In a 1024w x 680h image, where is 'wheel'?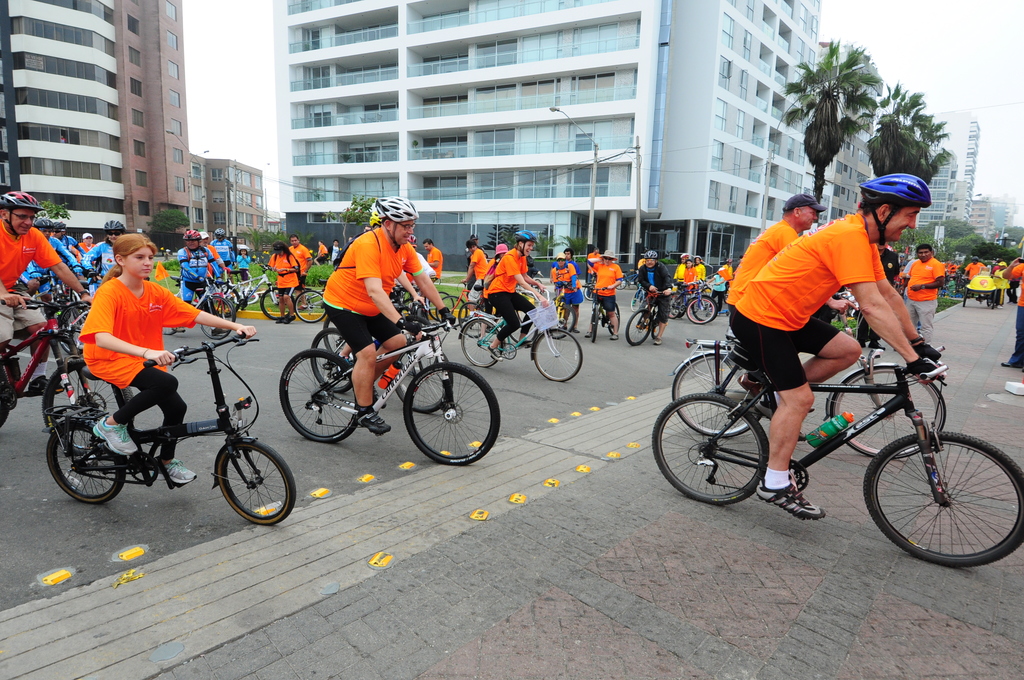
box=[454, 316, 518, 369].
